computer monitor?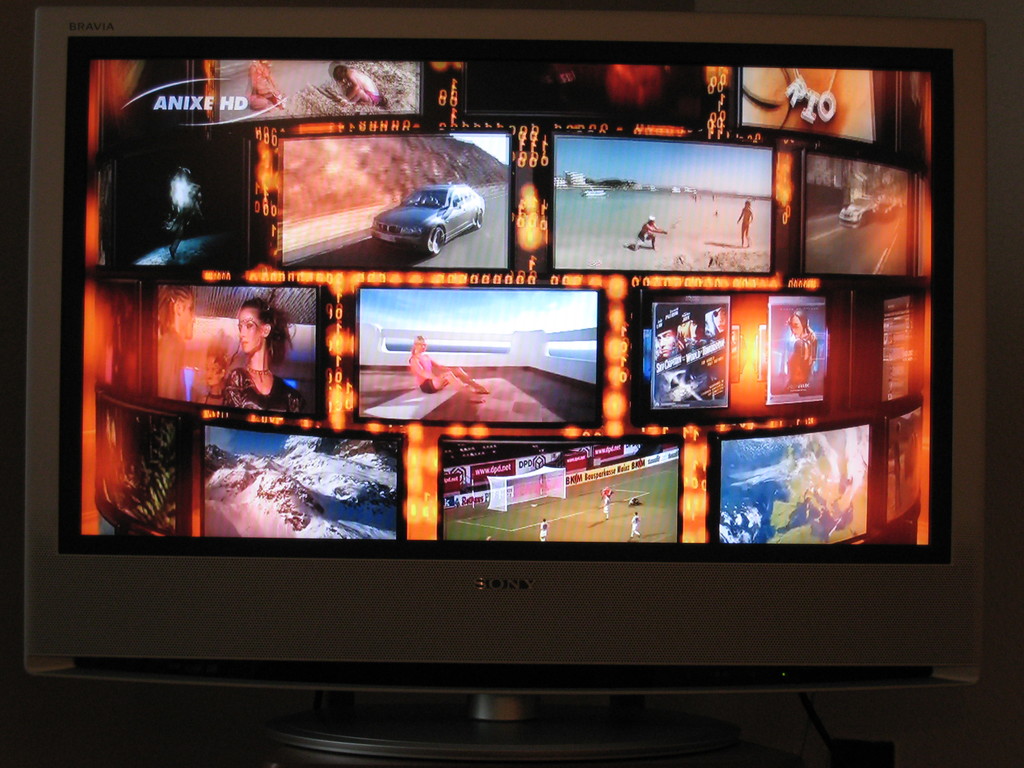
84 56 983 667
